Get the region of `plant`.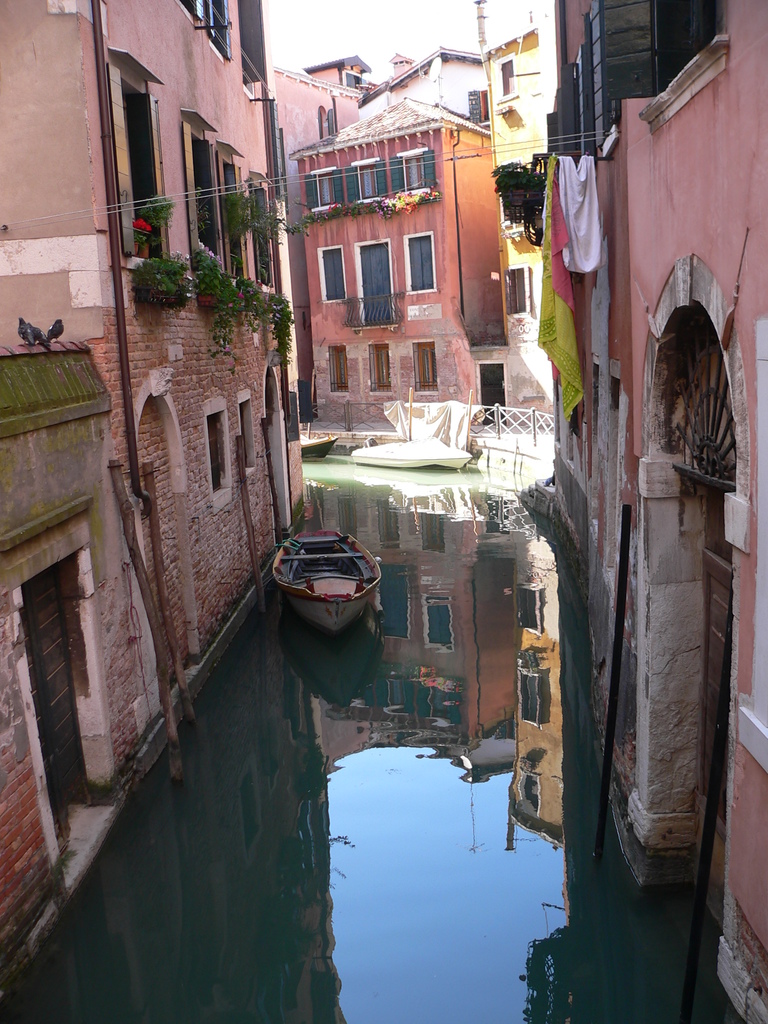
(191,233,223,308).
